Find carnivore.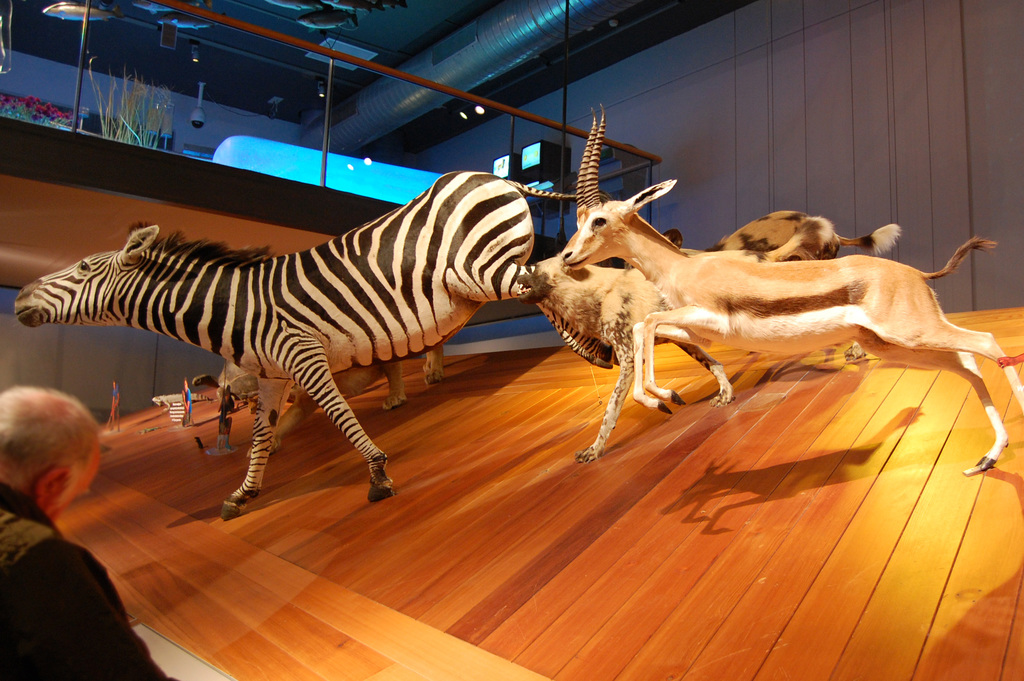
108, 379, 124, 433.
